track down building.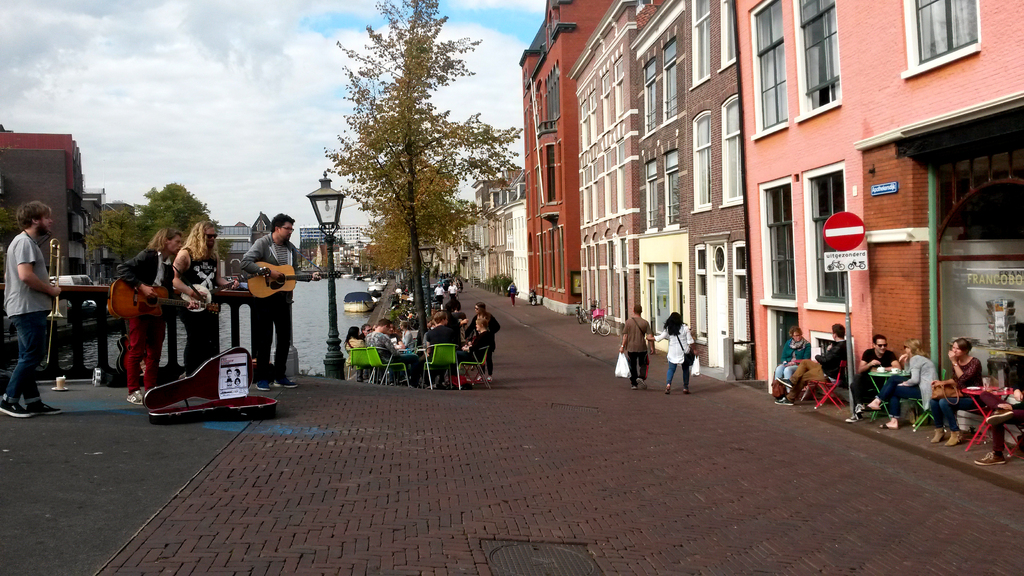
Tracked to [x1=568, y1=0, x2=628, y2=338].
